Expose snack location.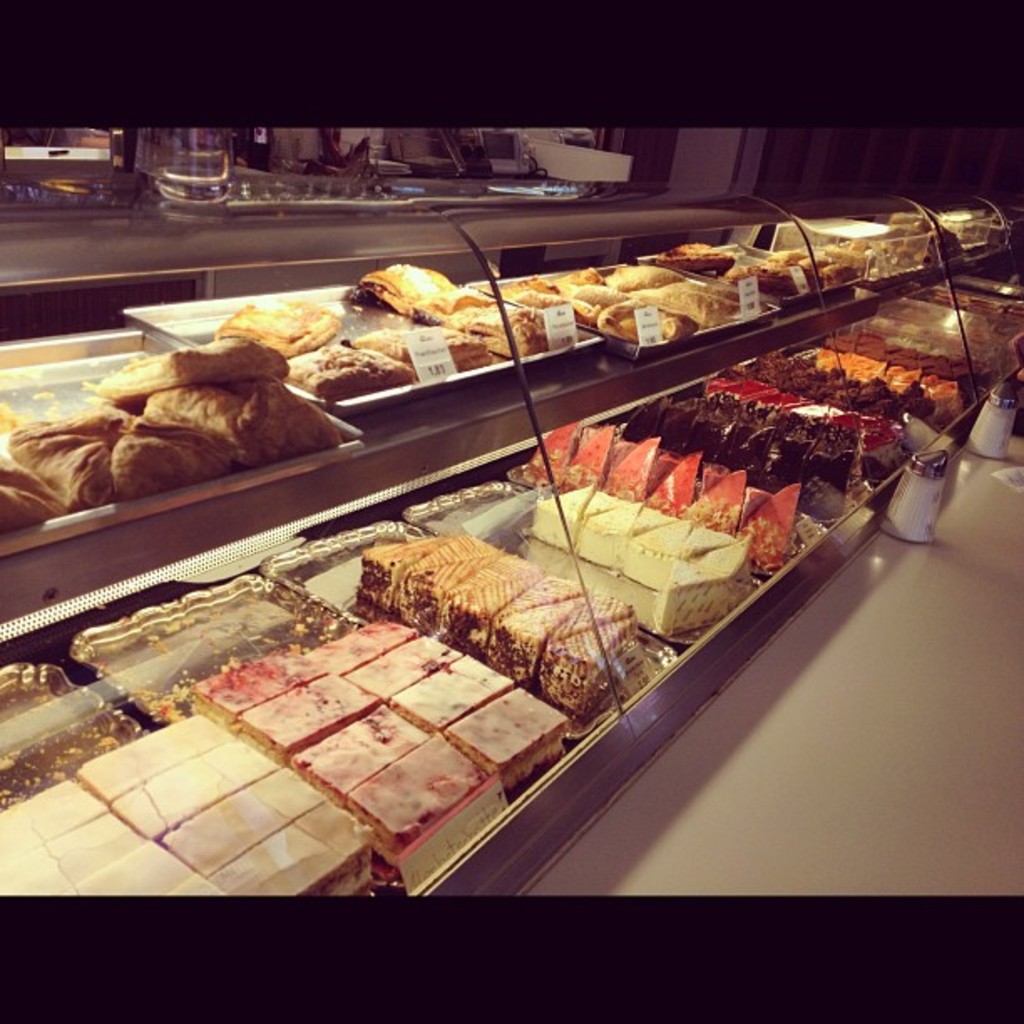
Exposed at <region>599, 264, 678, 294</region>.
